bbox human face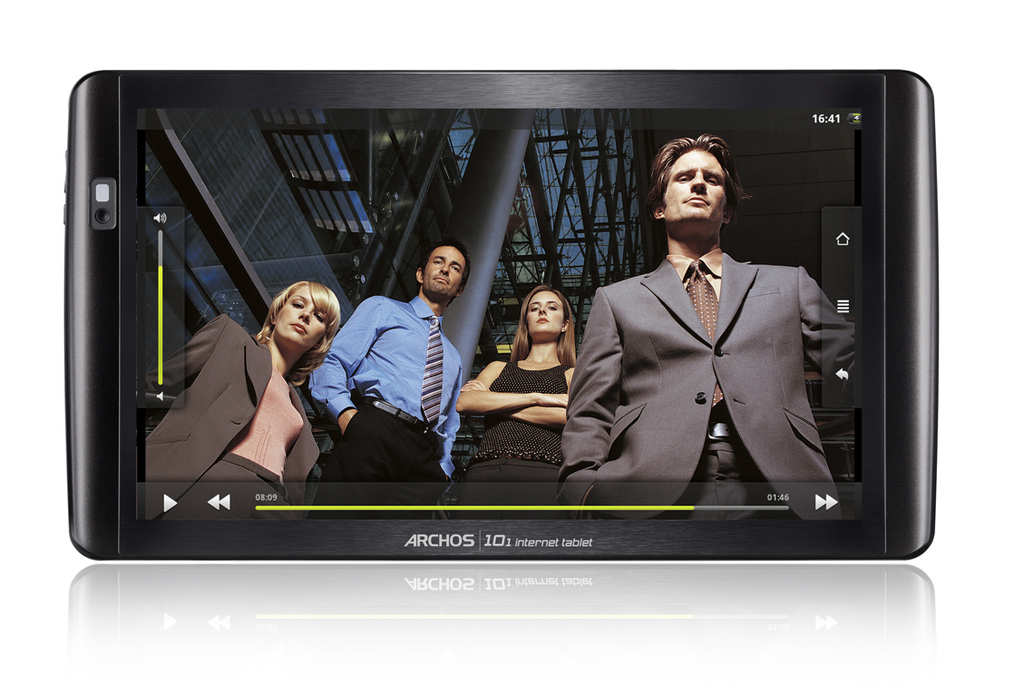
[276, 282, 327, 346]
